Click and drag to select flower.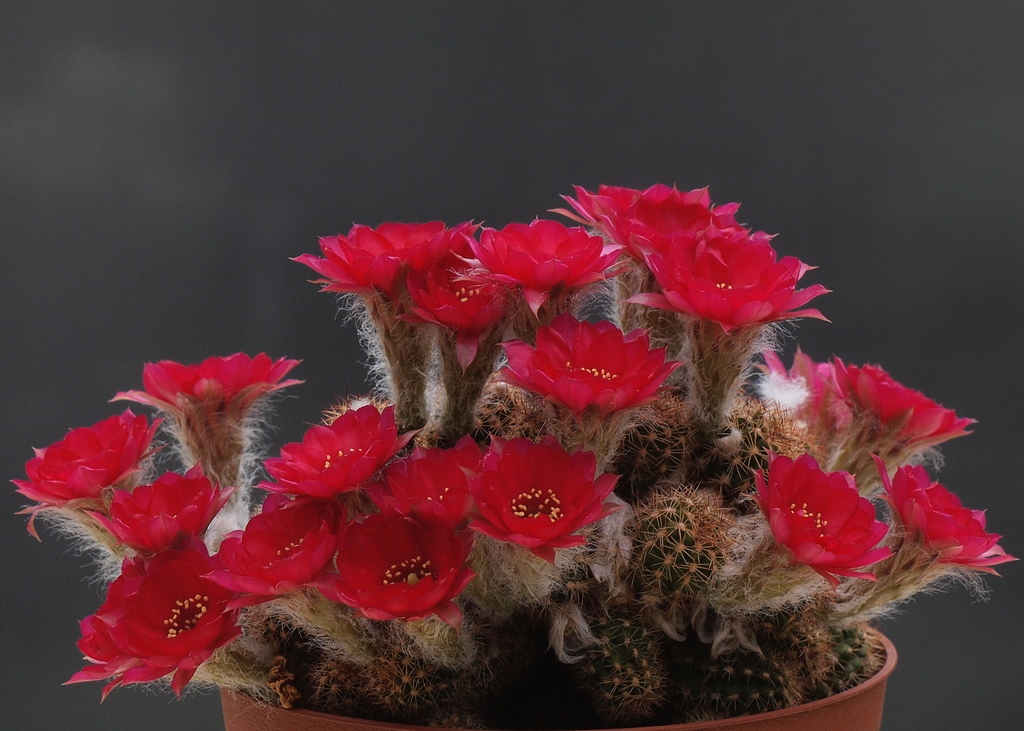
Selection: 758,349,855,438.
